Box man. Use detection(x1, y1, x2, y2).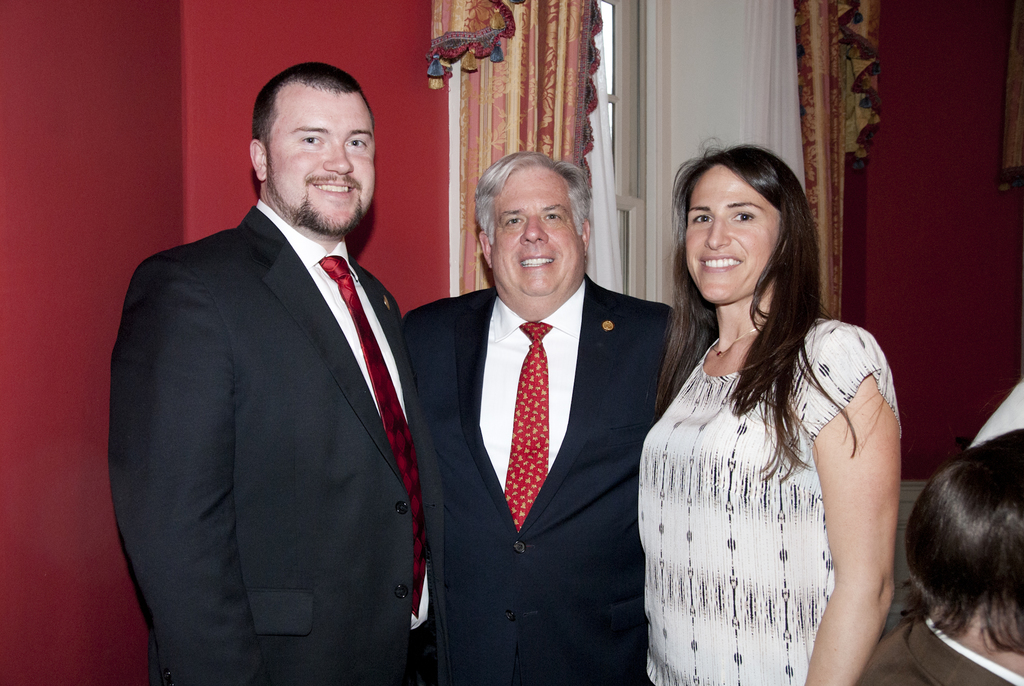
detection(403, 141, 688, 685).
